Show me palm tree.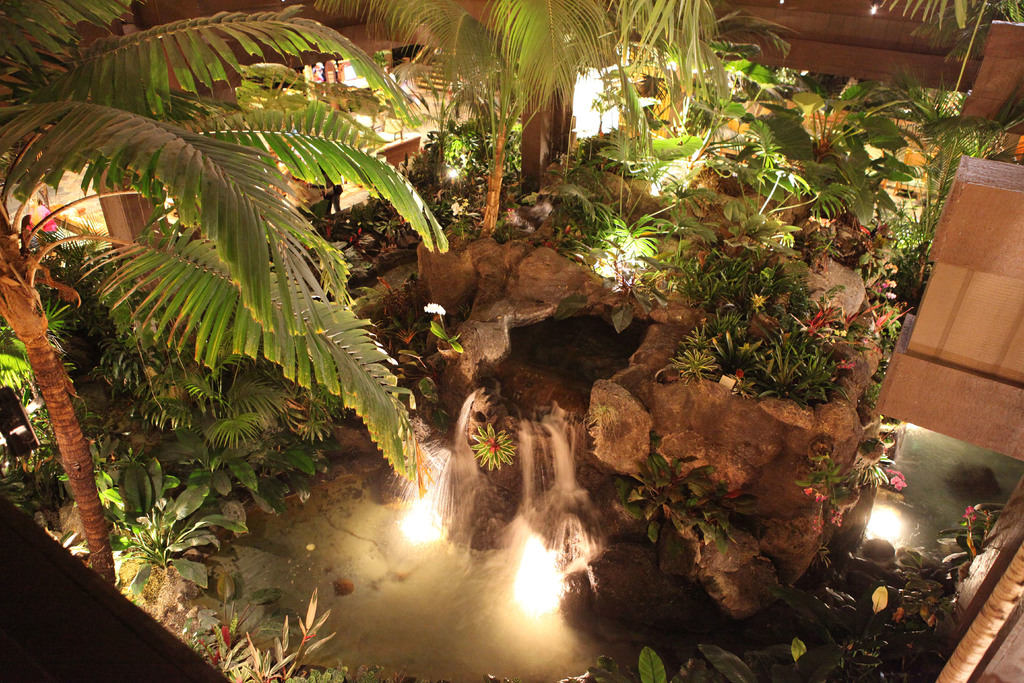
palm tree is here: x1=0 y1=0 x2=442 y2=582.
